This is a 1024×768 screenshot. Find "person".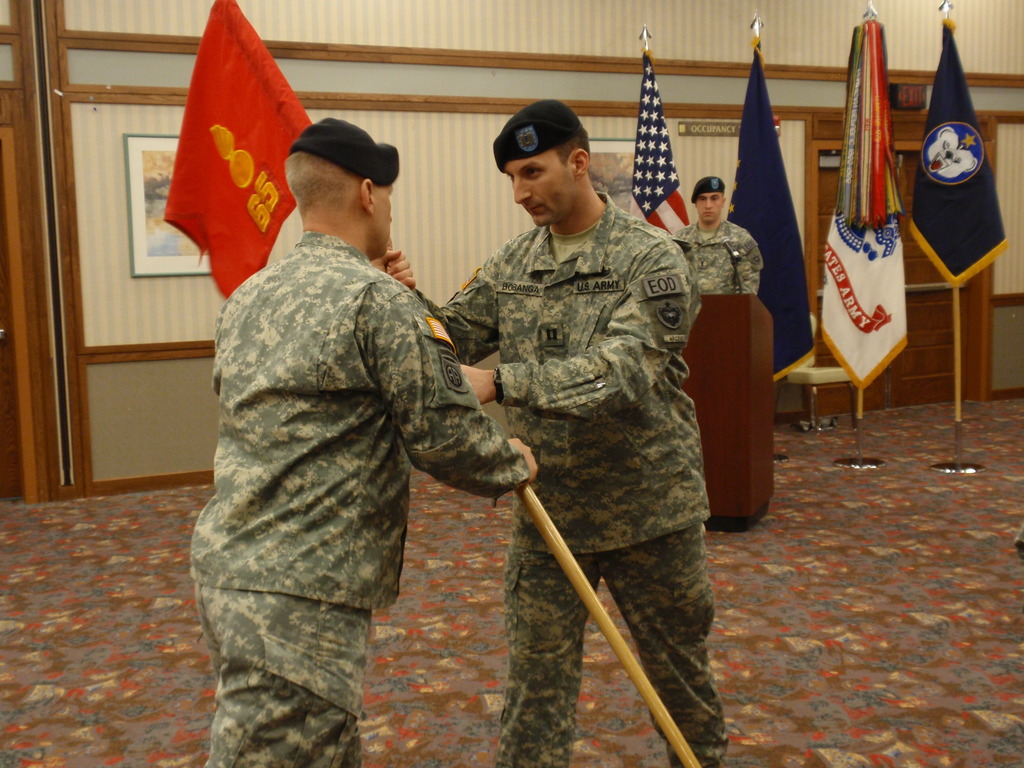
Bounding box: <region>412, 95, 726, 764</region>.
